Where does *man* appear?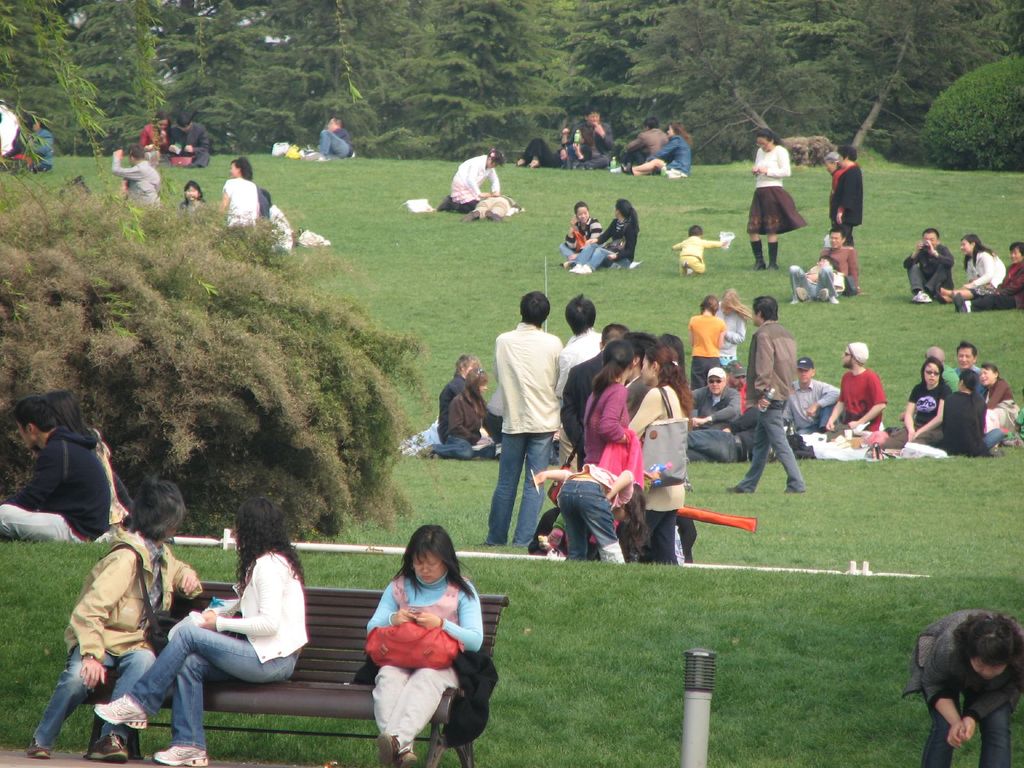
Appears at BBox(827, 342, 884, 438).
